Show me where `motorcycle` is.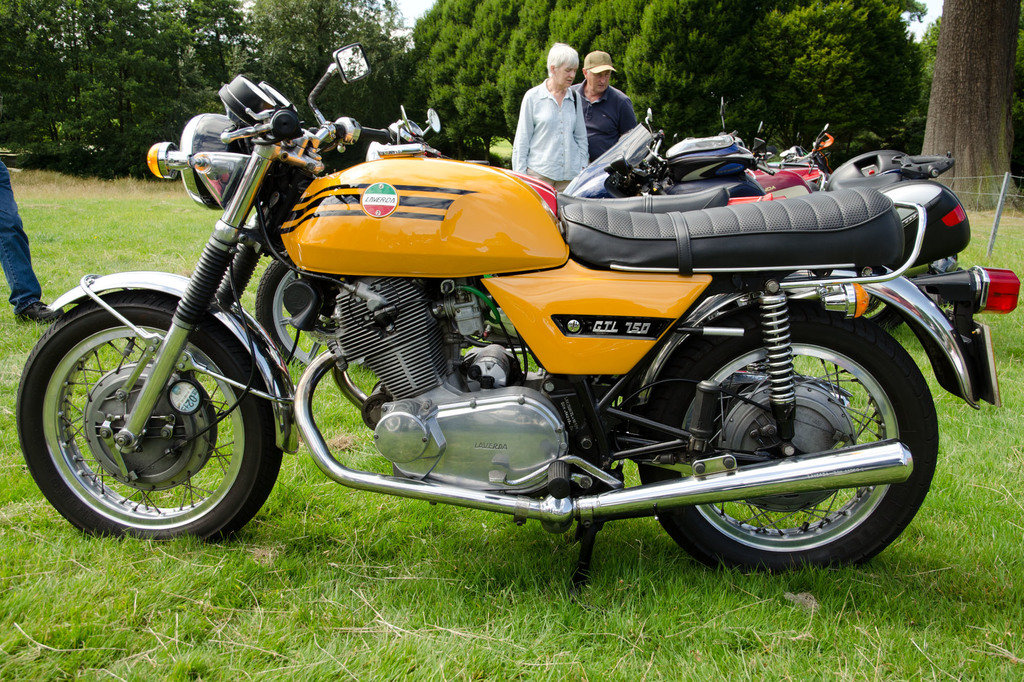
`motorcycle` is at bbox=(30, 70, 978, 613).
